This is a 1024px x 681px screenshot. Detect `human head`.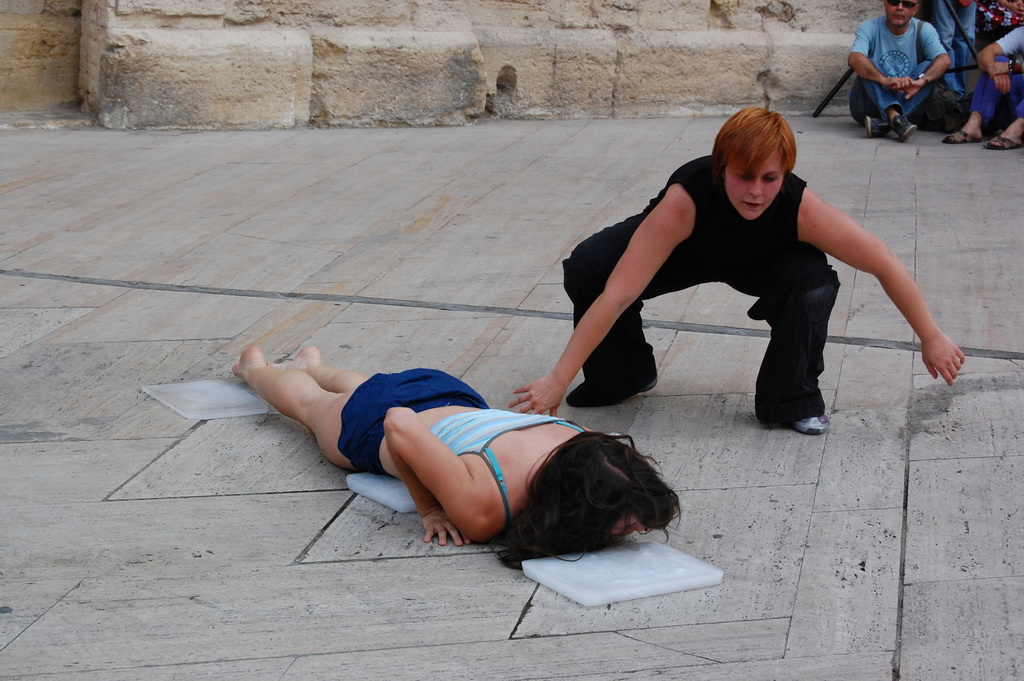
<region>535, 428, 656, 545</region>.
